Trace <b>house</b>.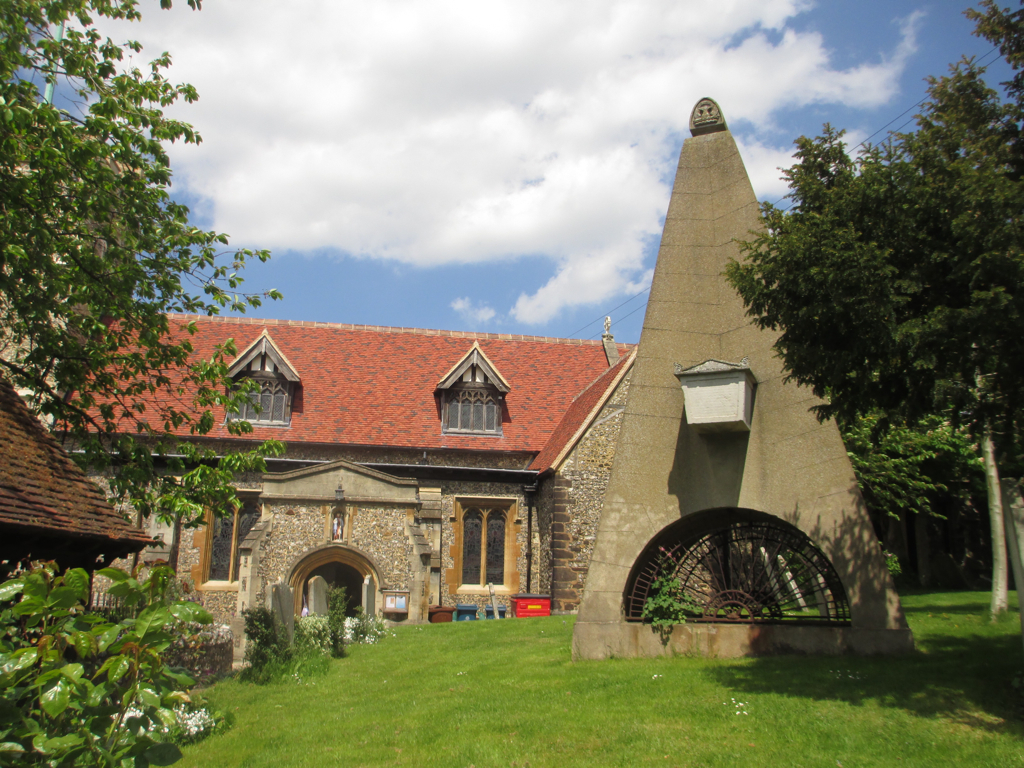
Traced to BBox(576, 103, 910, 660).
